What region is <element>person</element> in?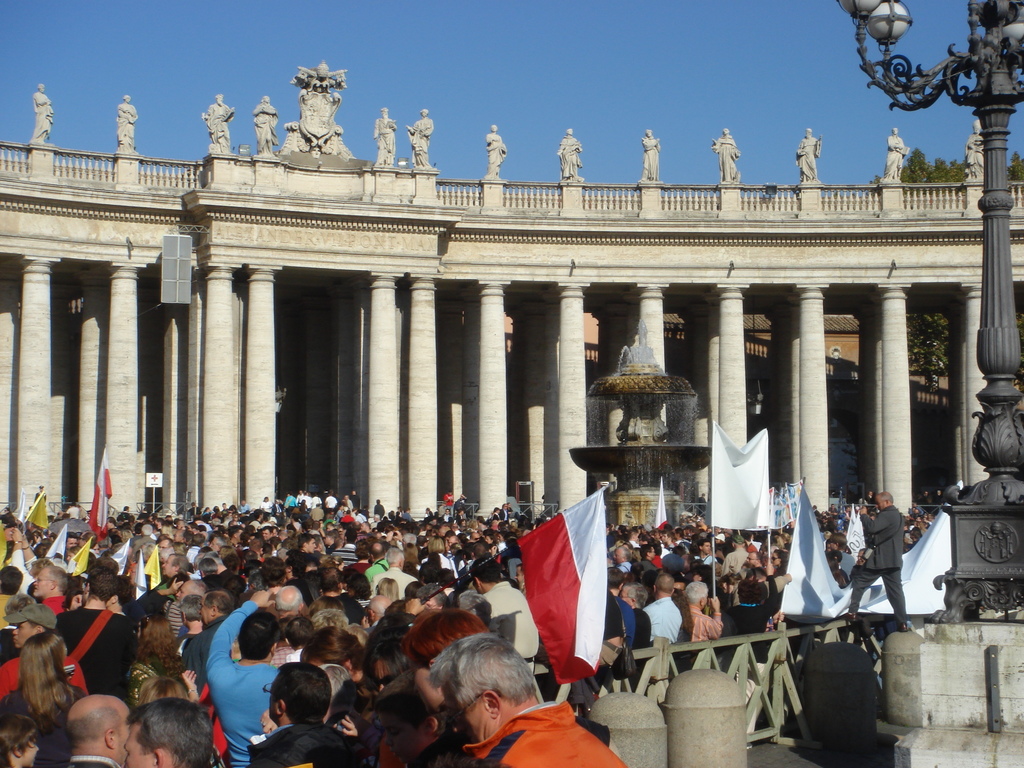
(x1=27, y1=83, x2=54, y2=143).
